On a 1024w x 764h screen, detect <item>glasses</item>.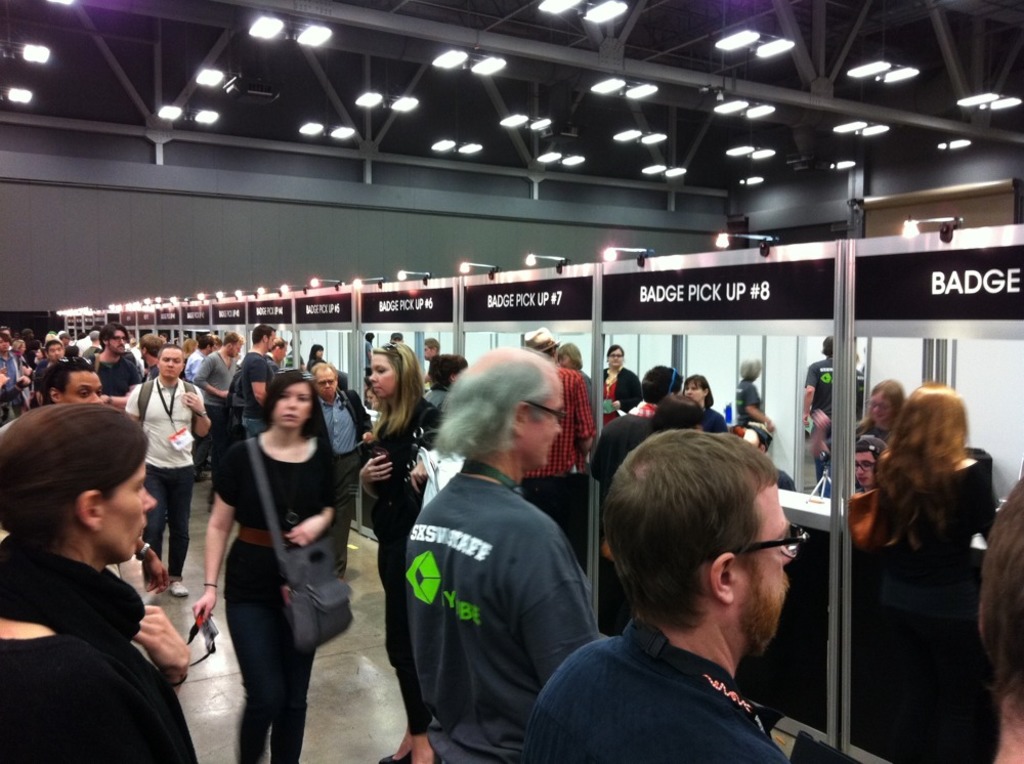
[left=184, top=617, right=222, bottom=668].
